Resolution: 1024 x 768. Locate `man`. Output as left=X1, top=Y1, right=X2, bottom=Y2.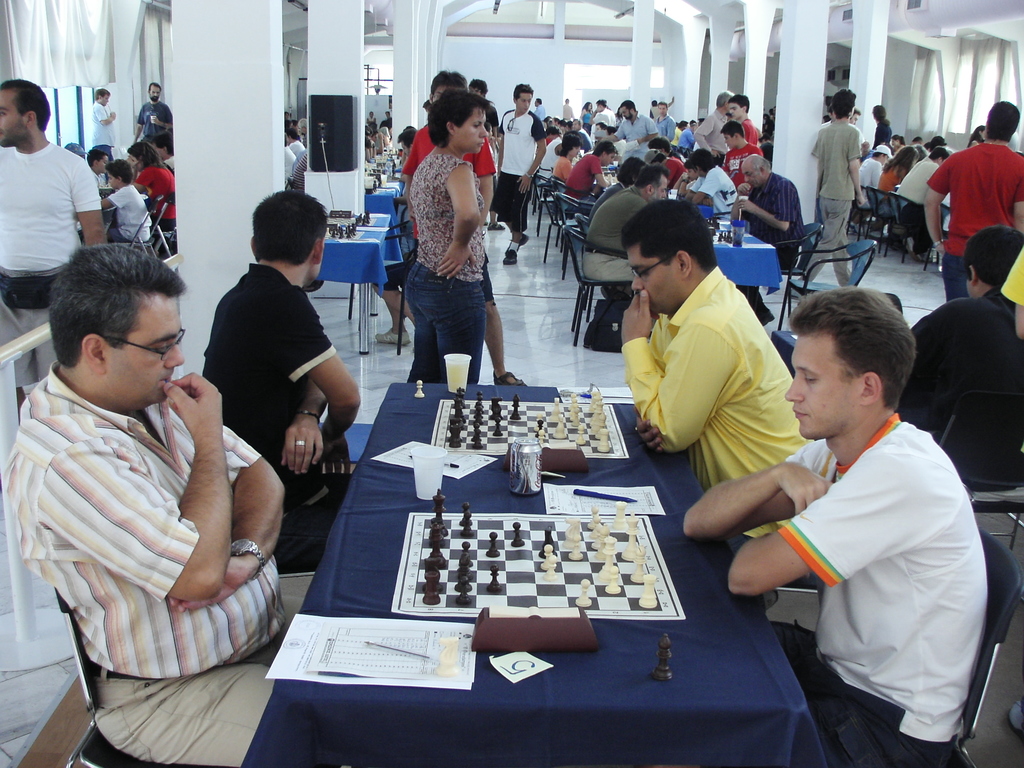
left=194, top=186, right=366, bottom=574.
